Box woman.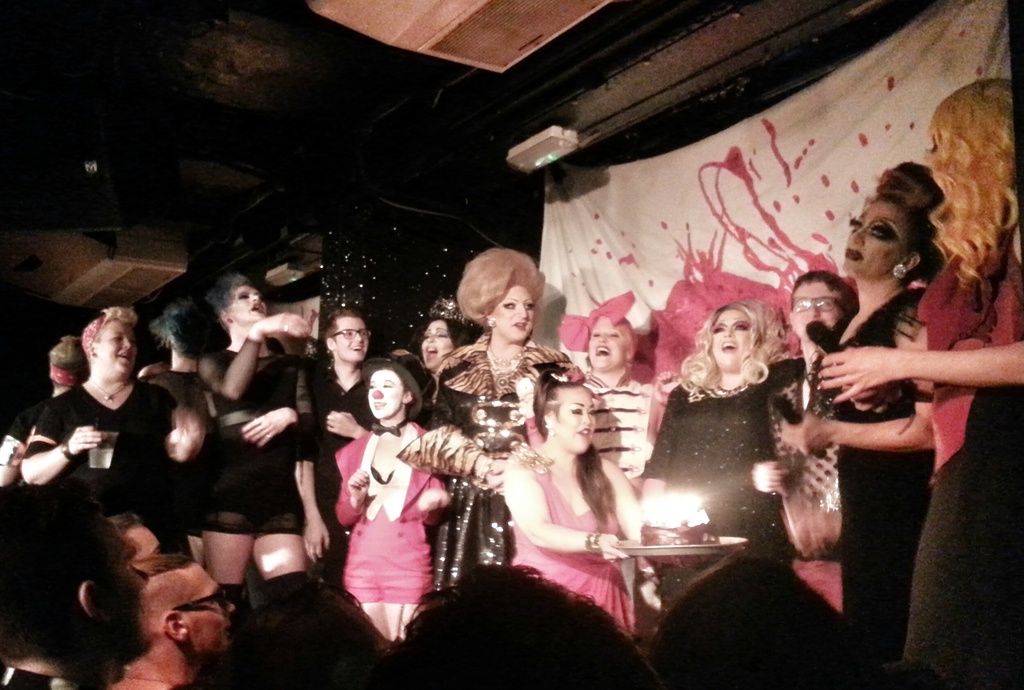
[783,155,946,689].
